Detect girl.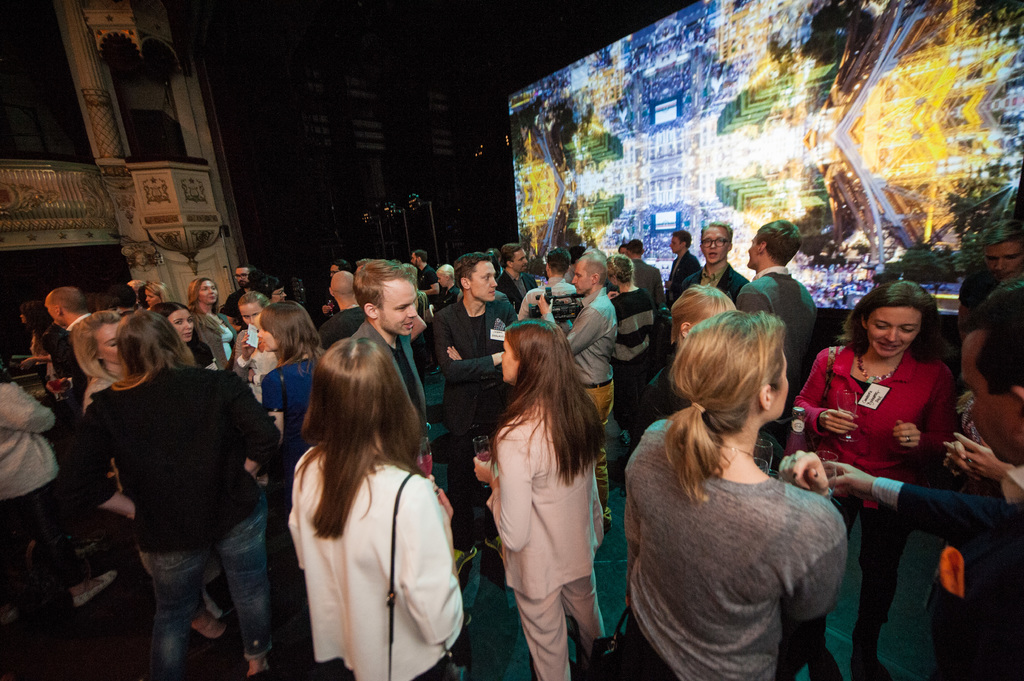
Detected at box(624, 309, 850, 680).
